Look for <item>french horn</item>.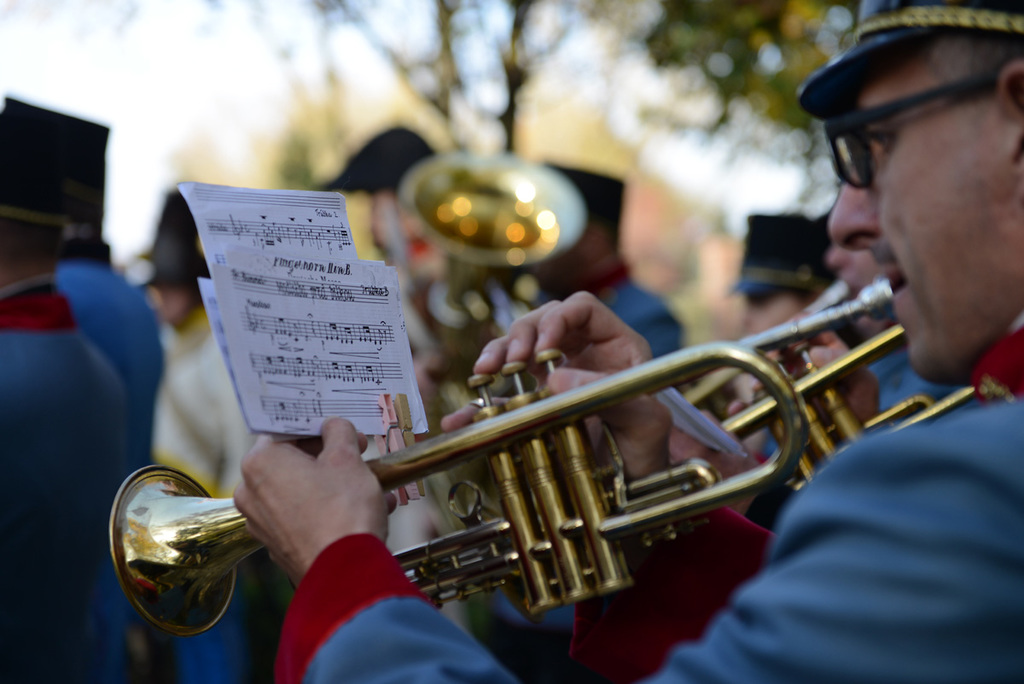
Found: (96,280,920,611).
